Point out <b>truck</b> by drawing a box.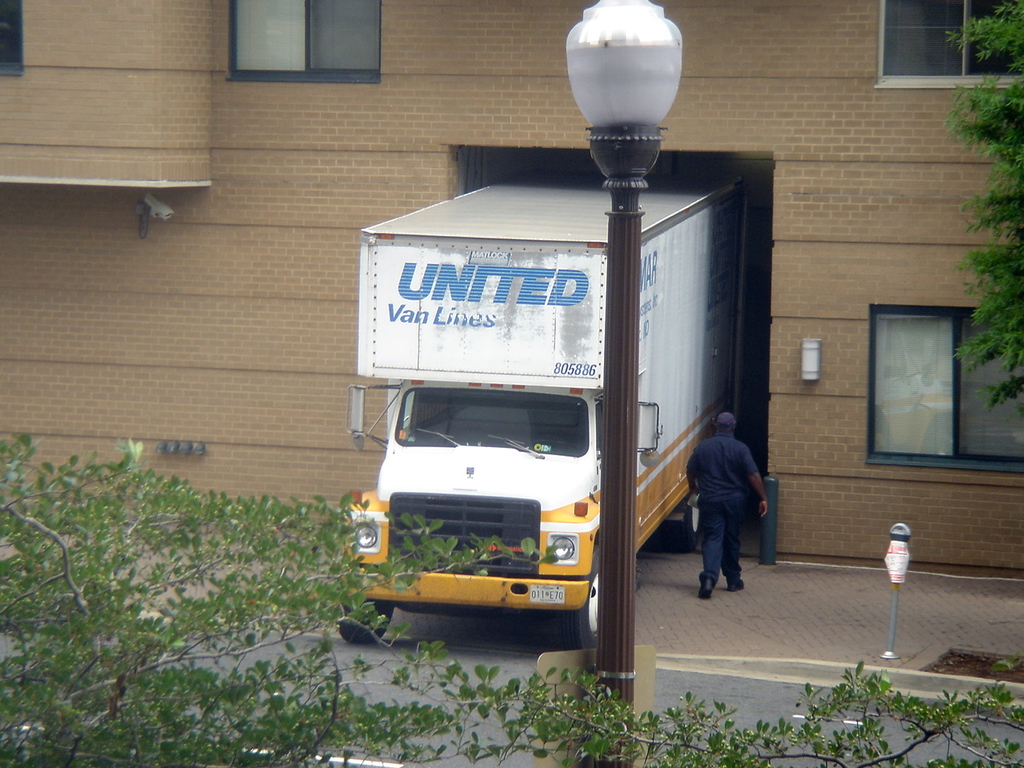
left=336, top=98, right=755, bottom=674.
